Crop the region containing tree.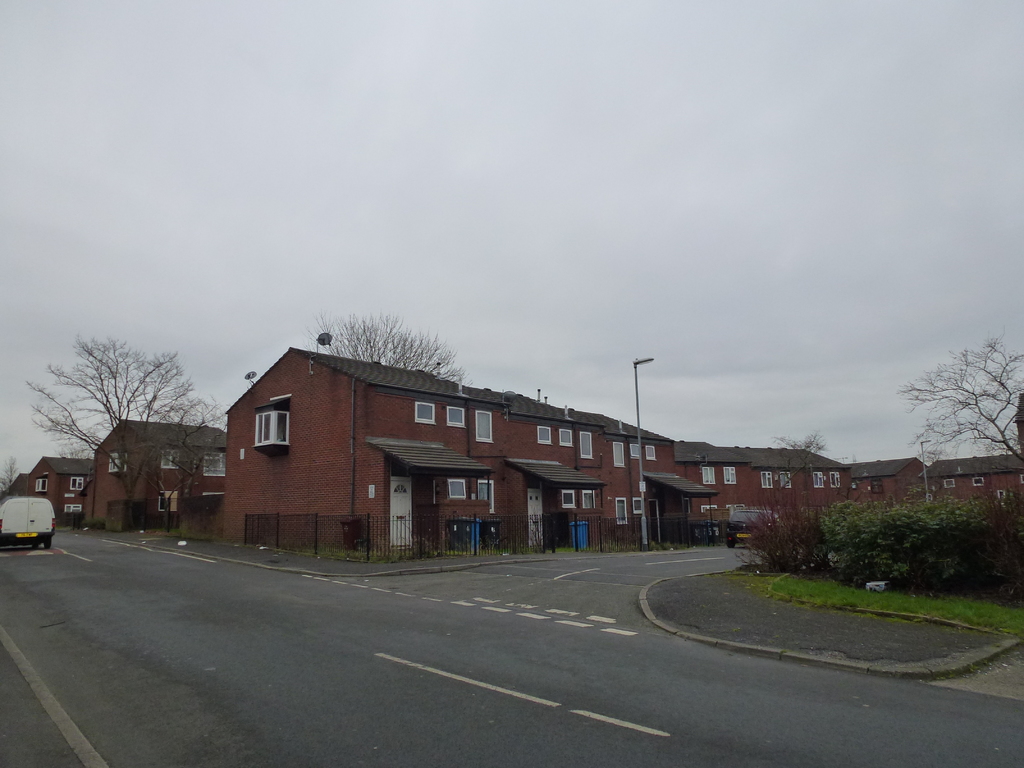
Crop region: 902, 331, 1023, 484.
